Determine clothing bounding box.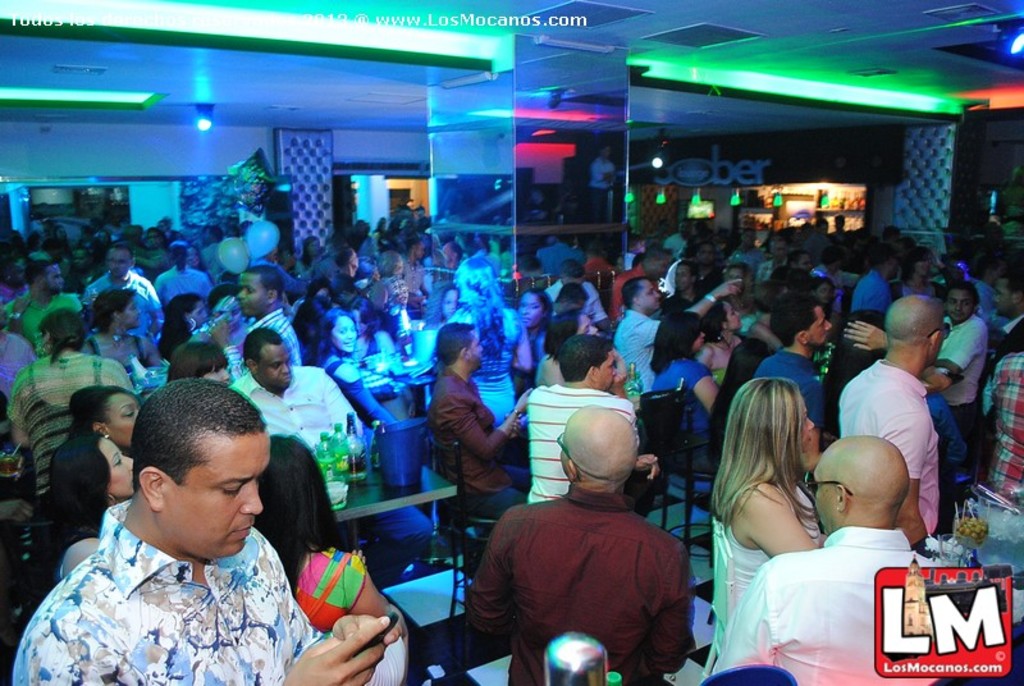
Determined: [0, 355, 137, 493].
